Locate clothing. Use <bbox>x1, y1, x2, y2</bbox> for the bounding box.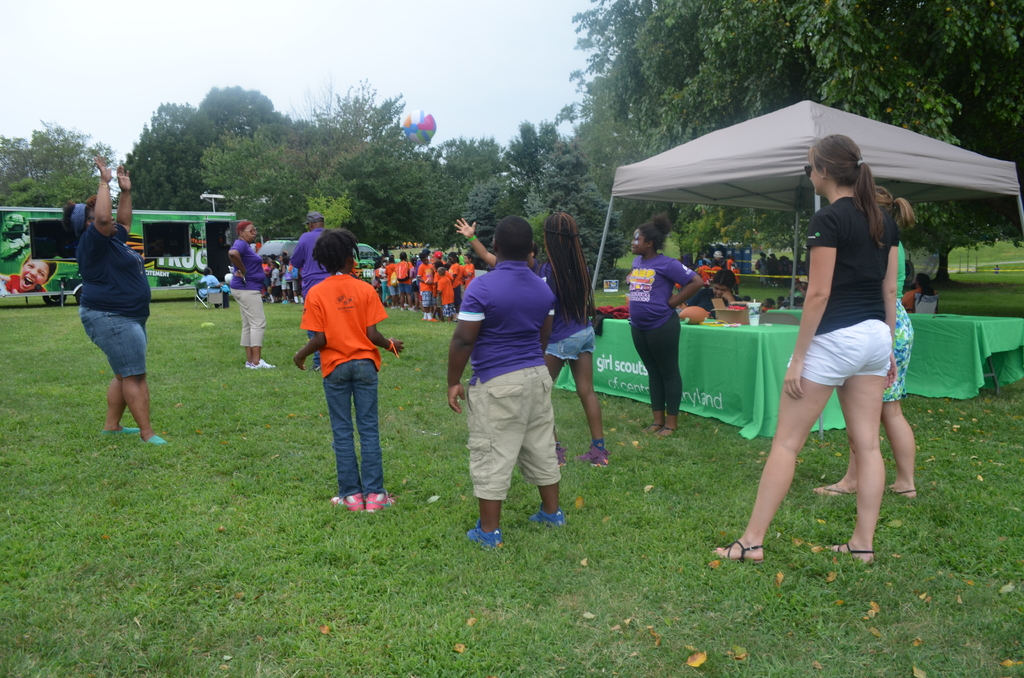
<bbox>417, 262, 434, 307</bbox>.
